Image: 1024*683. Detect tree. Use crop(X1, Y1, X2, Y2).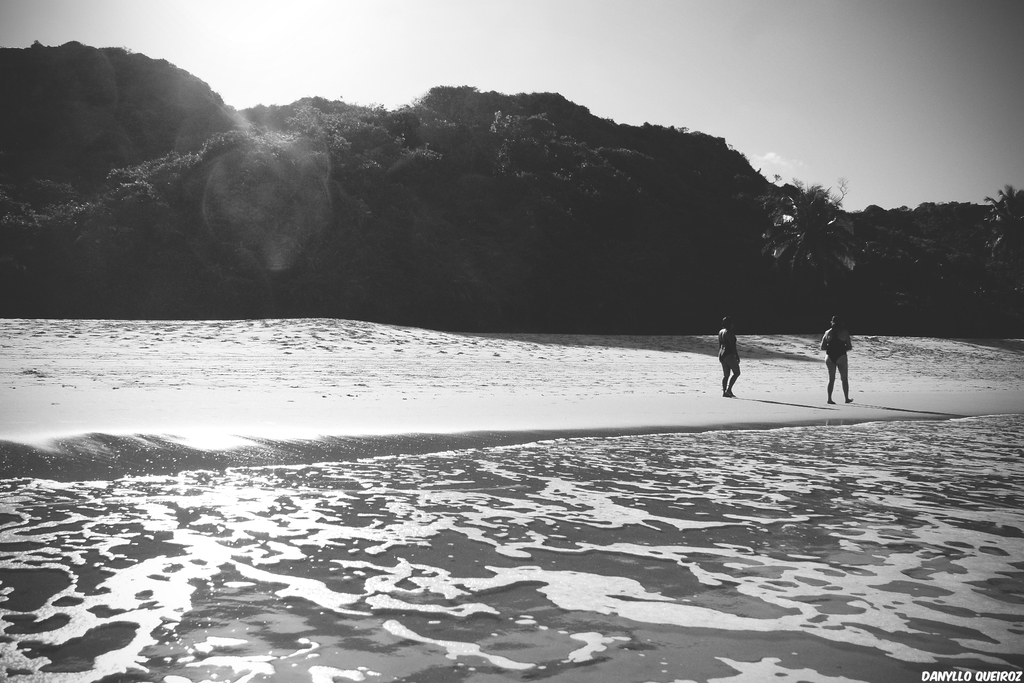
crop(971, 183, 1023, 292).
